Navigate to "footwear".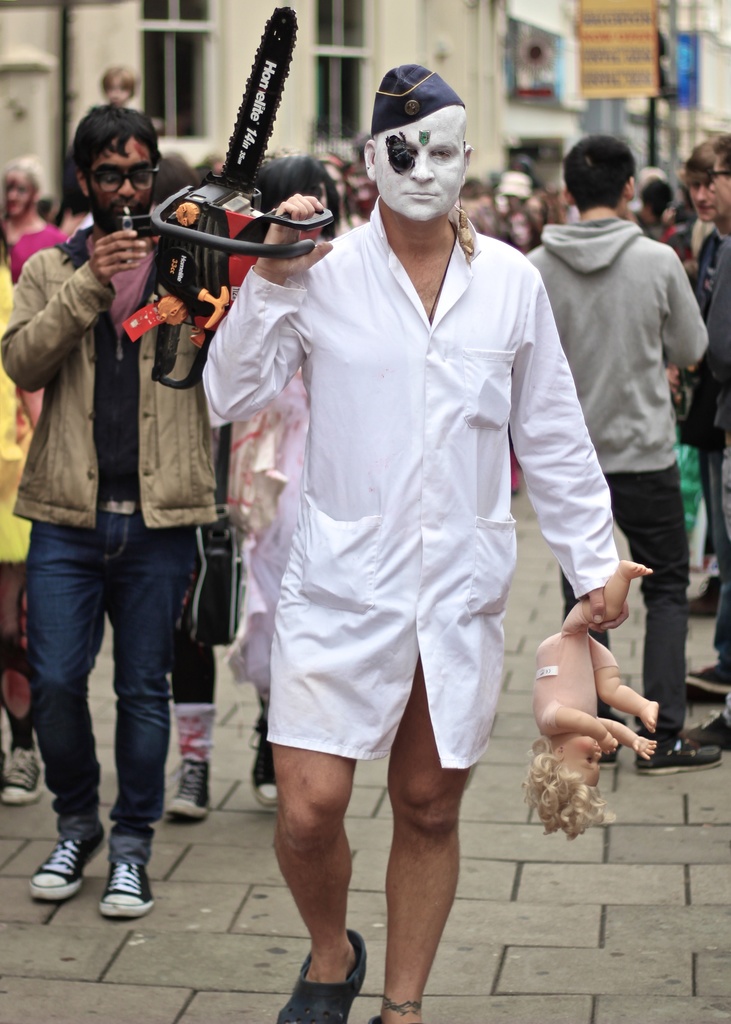
Navigation target: pyautogui.locateOnScreen(687, 578, 723, 616).
